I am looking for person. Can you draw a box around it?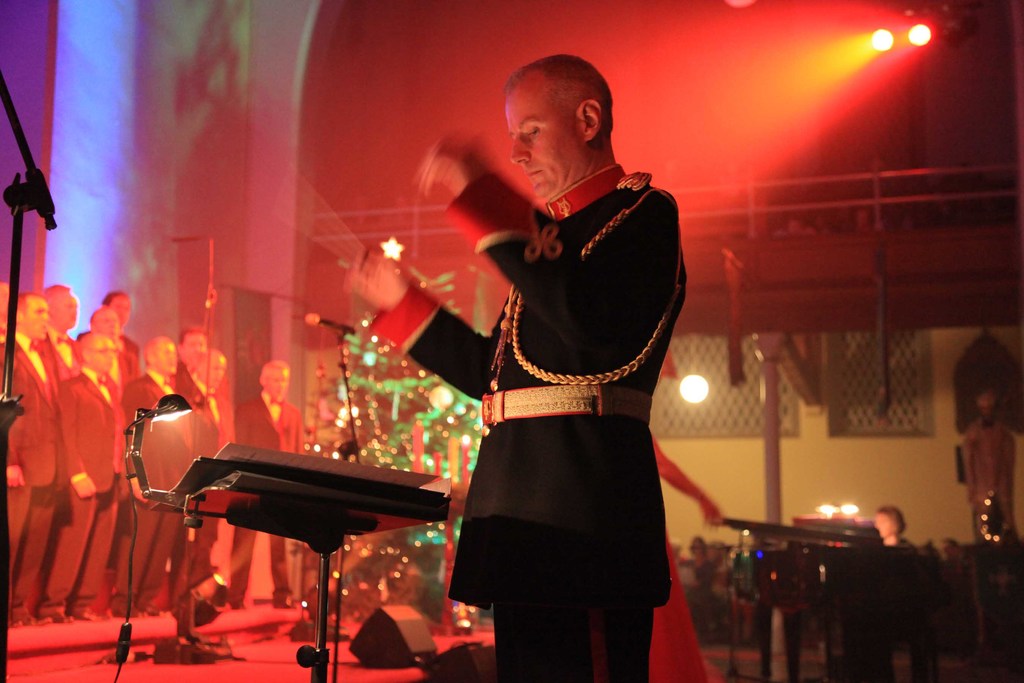
Sure, the bounding box is box(871, 499, 909, 563).
